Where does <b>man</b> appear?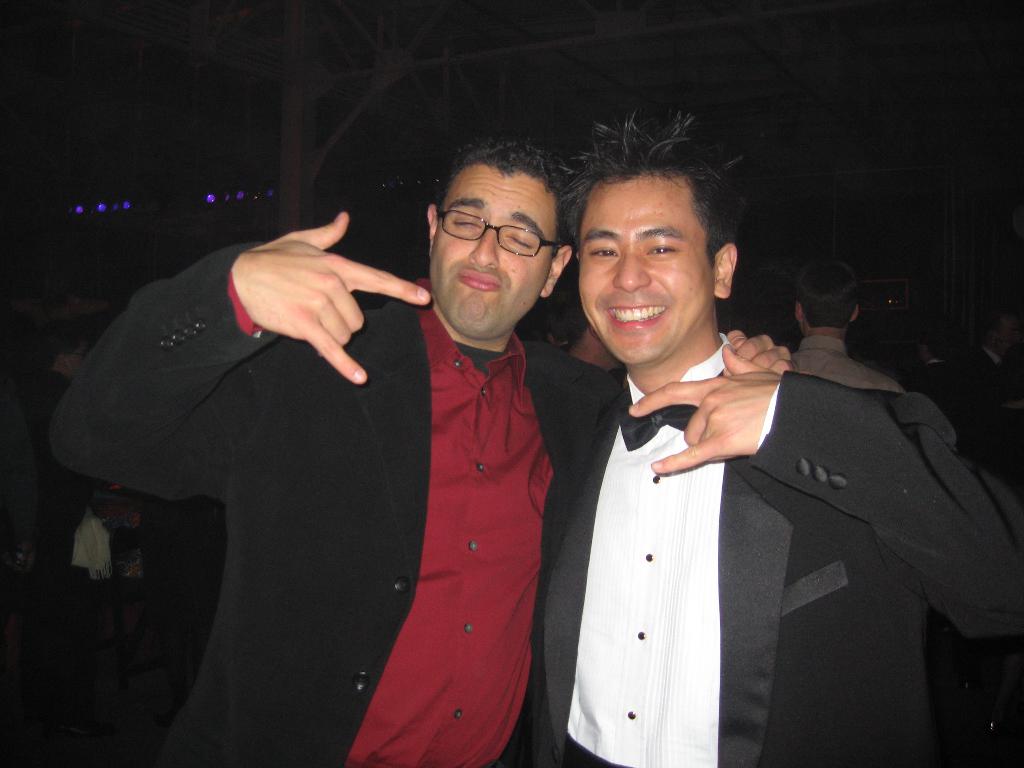
Appears at x1=554 y1=289 x2=622 y2=380.
